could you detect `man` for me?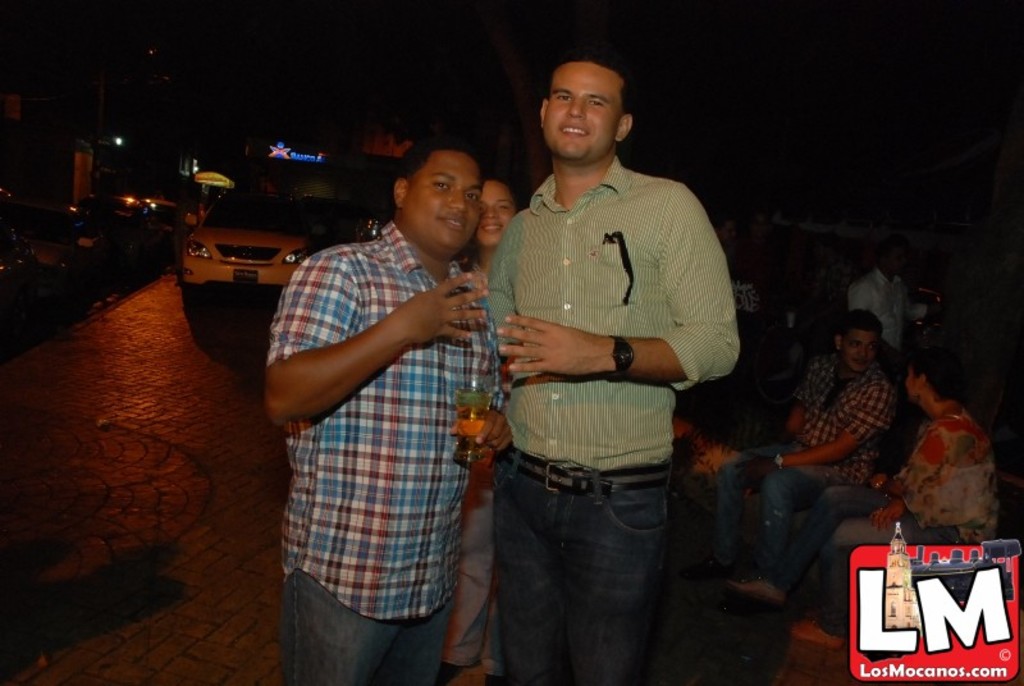
Detection result: (476, 51, 758, 685).
